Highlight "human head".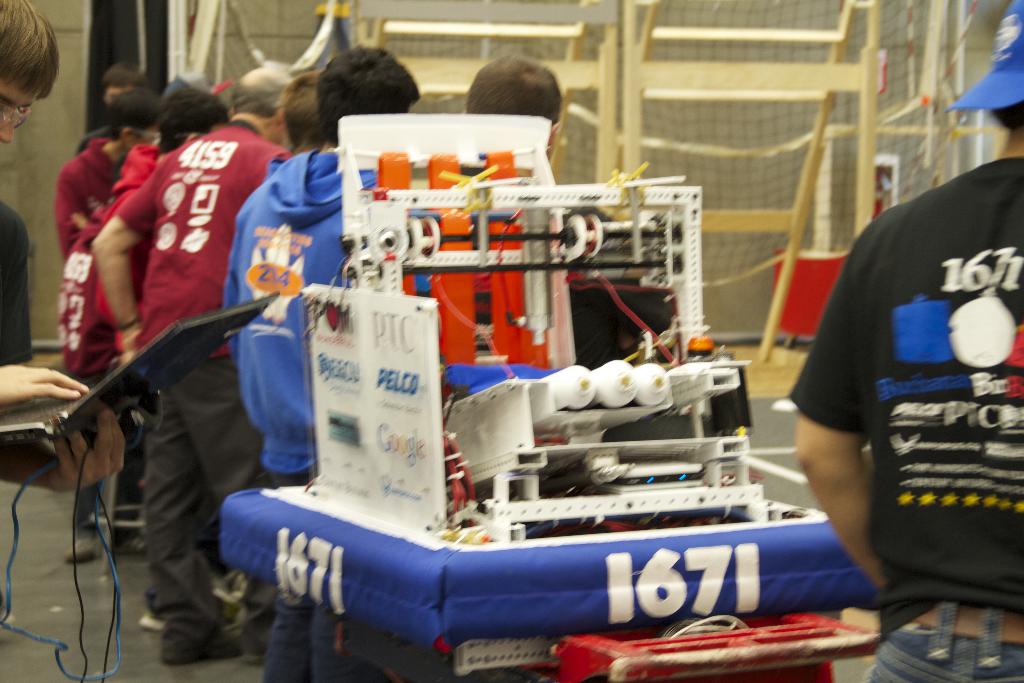
Highlighted region: bbox(0, 0, 61, 142).
